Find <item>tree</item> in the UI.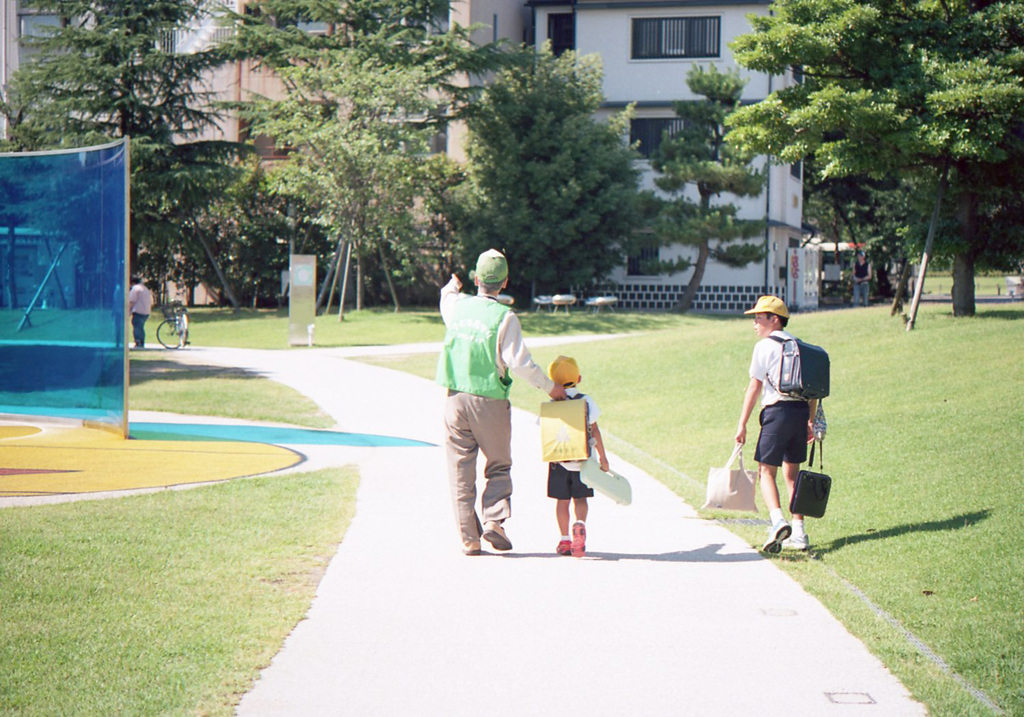
UI element at left=691, top=0, right=1023, bottom=316.
